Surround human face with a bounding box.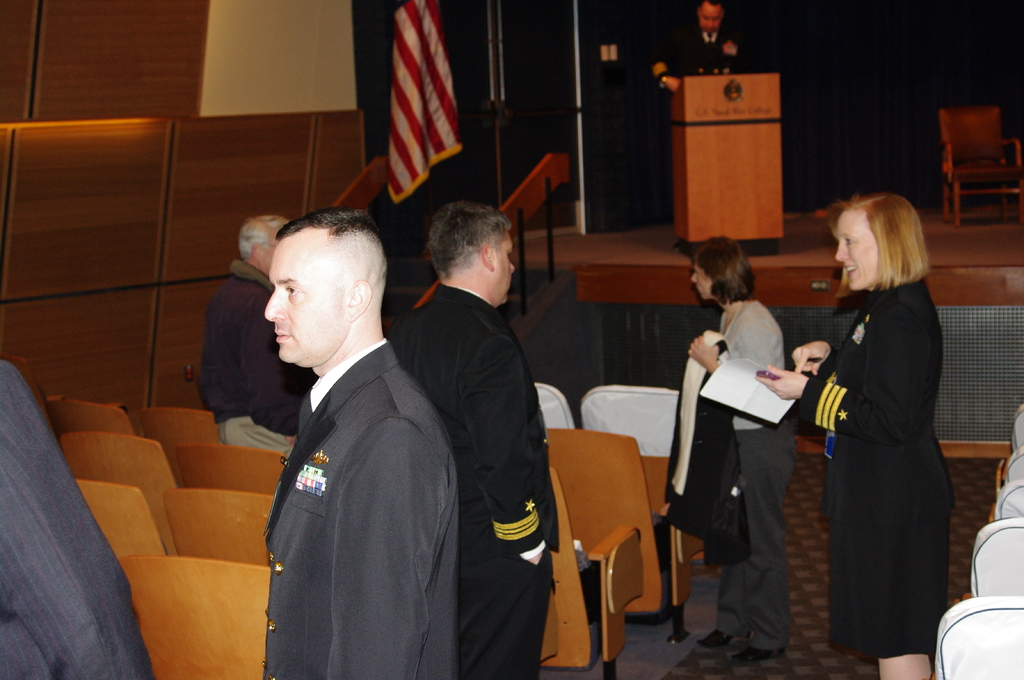
l=261, t=240, r=354, b=360.
